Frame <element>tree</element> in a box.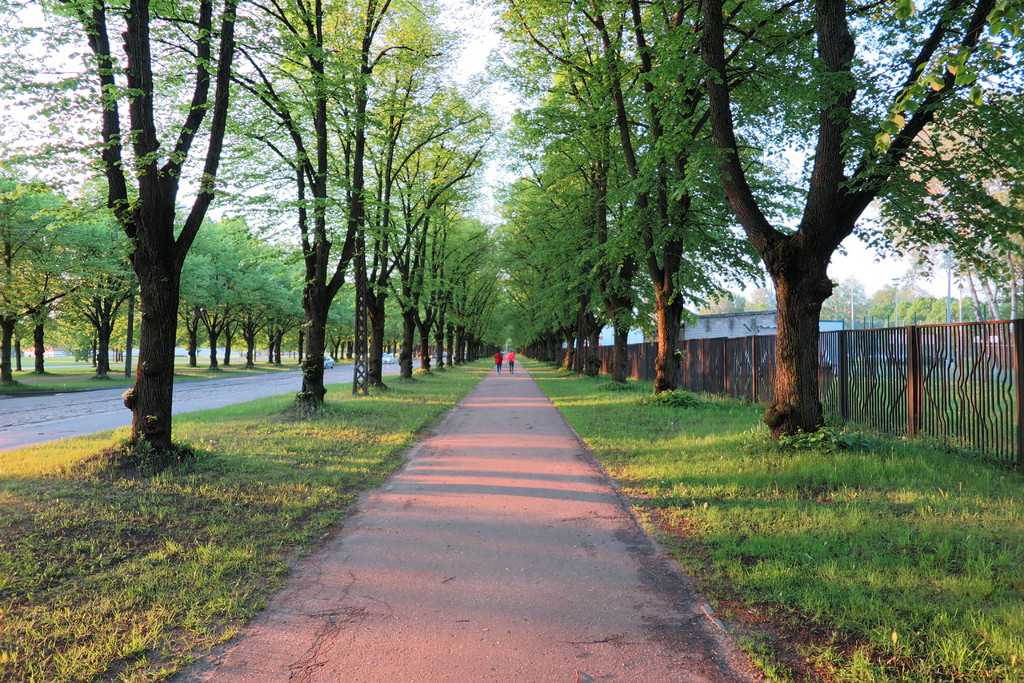
<bbox>376, 284, 417, 377</bbox>.
